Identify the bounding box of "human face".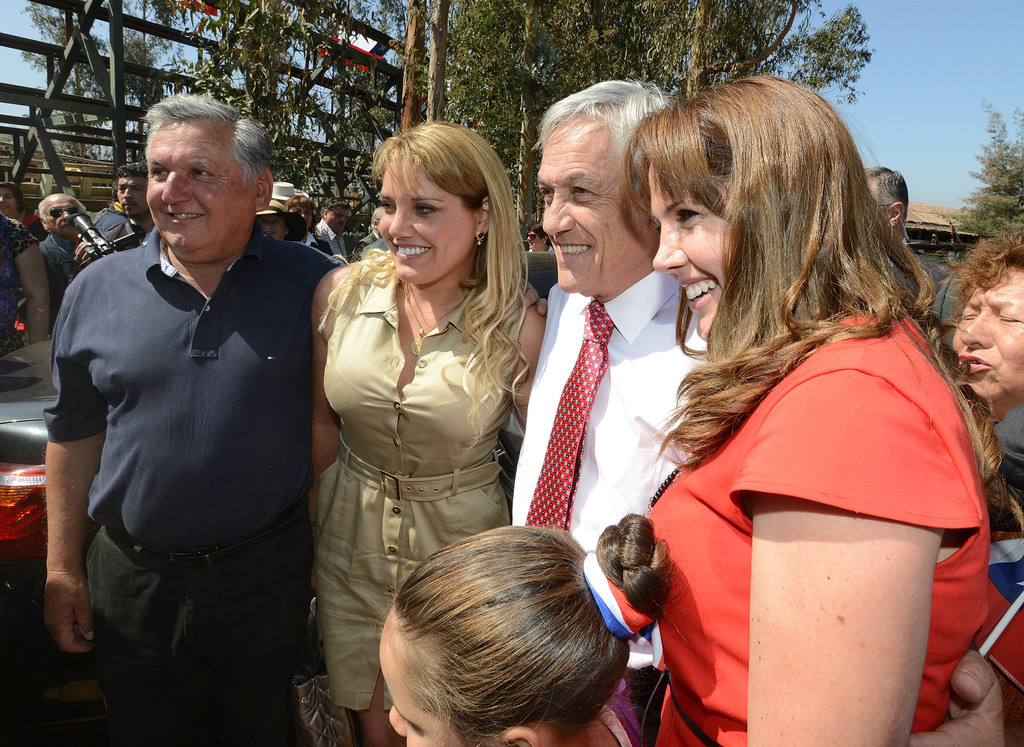
<box>952,268,1023,414</box>.
